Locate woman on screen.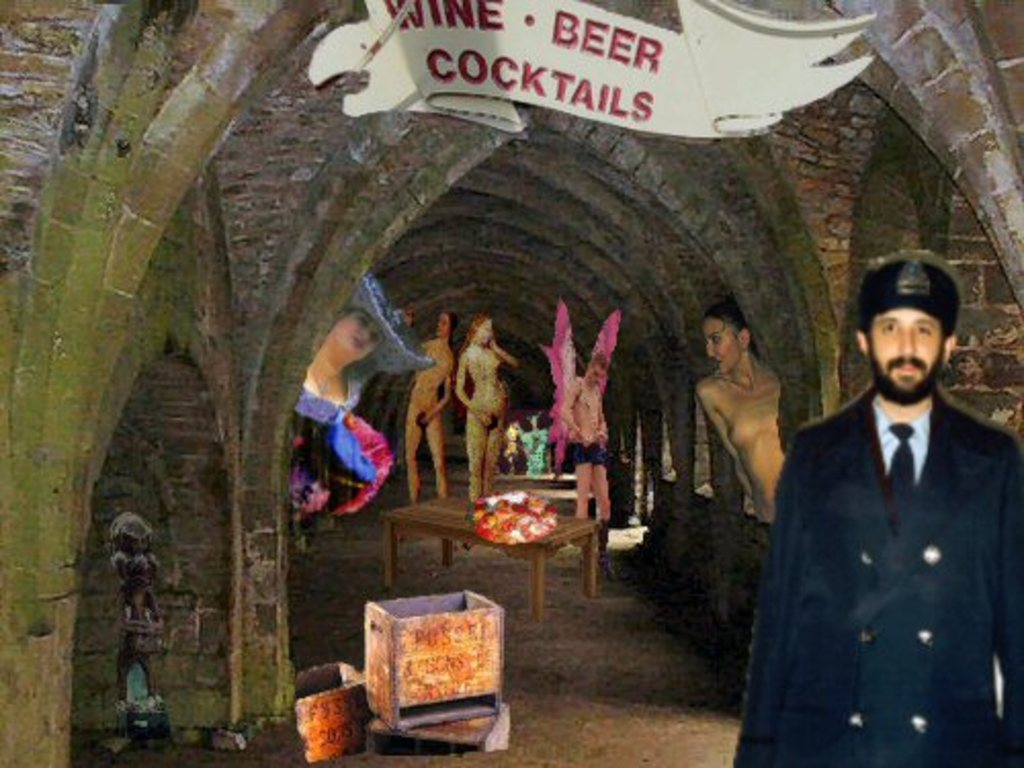
On screen at box(307, 274, 420, 408).
